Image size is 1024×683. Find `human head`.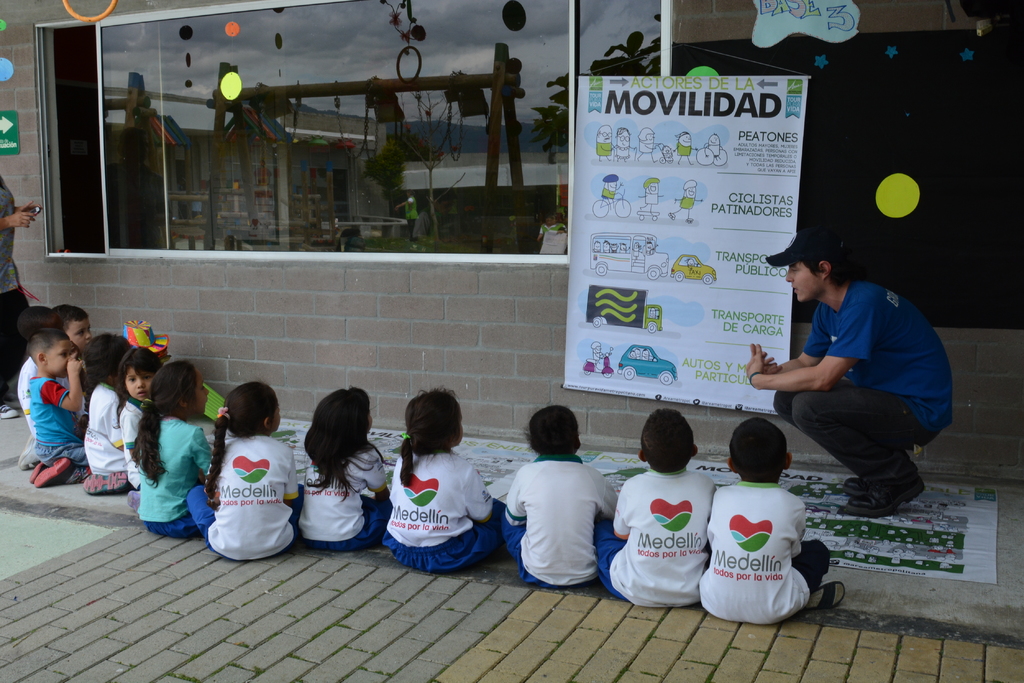
602, 173, 619, 189.
